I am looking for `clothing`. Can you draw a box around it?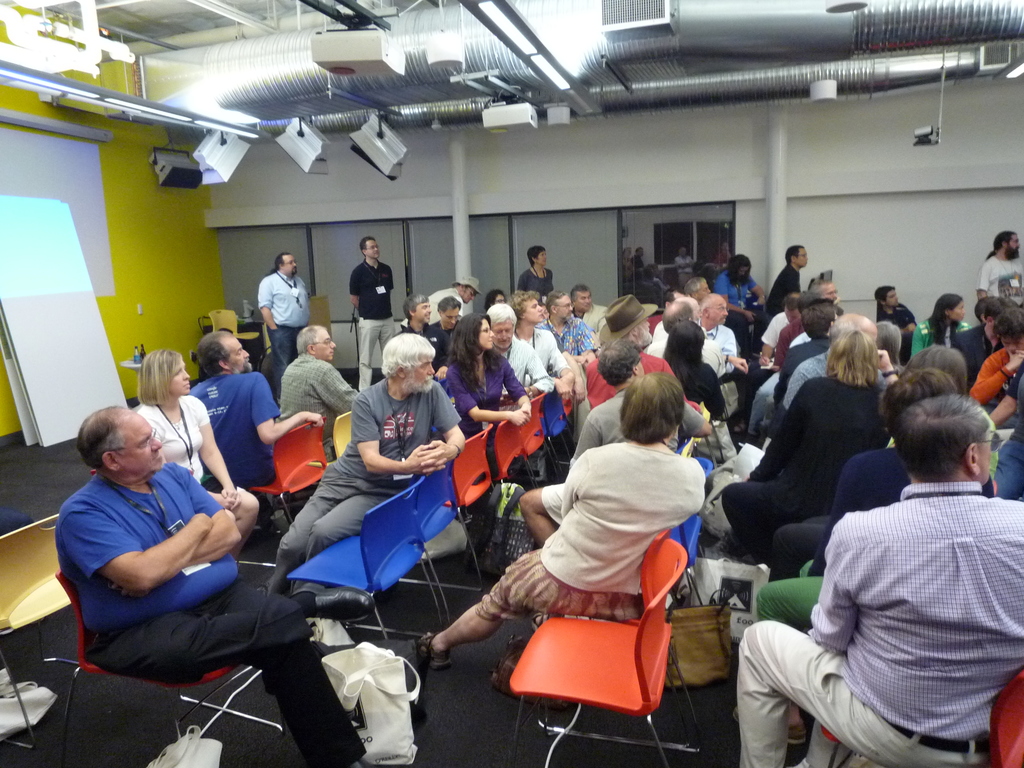
Sure, the bounding box is bbox(719, 381, 901, 530).
